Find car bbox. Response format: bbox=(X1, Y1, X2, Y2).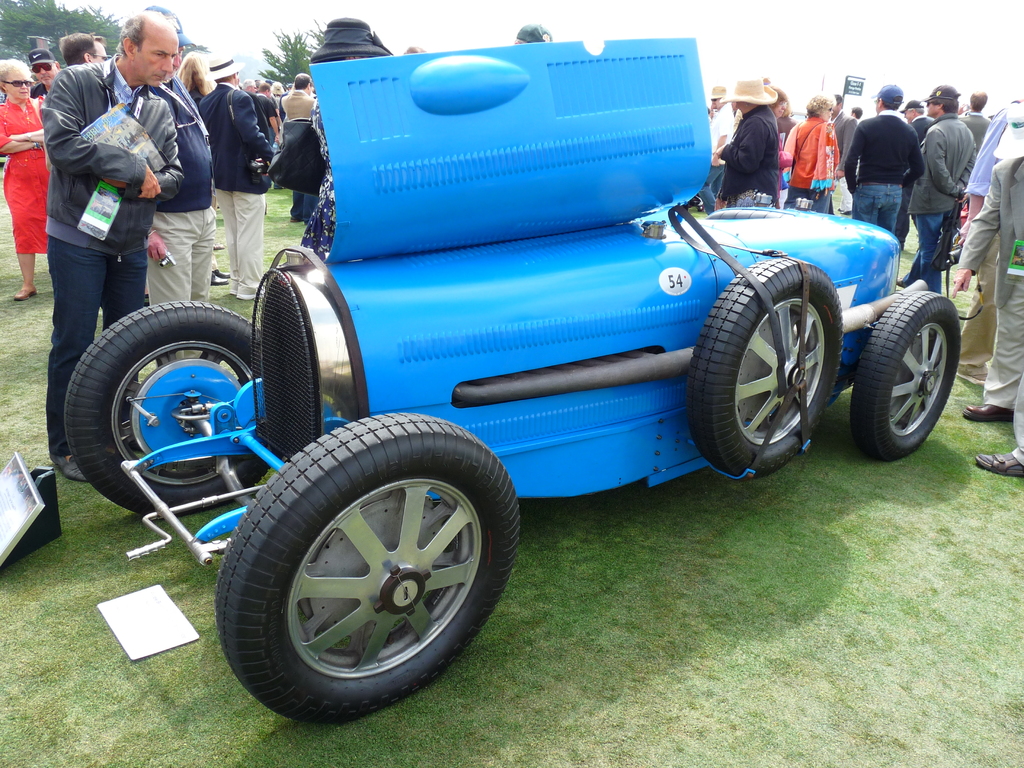
bbox=(60, 31, 964, 738).
